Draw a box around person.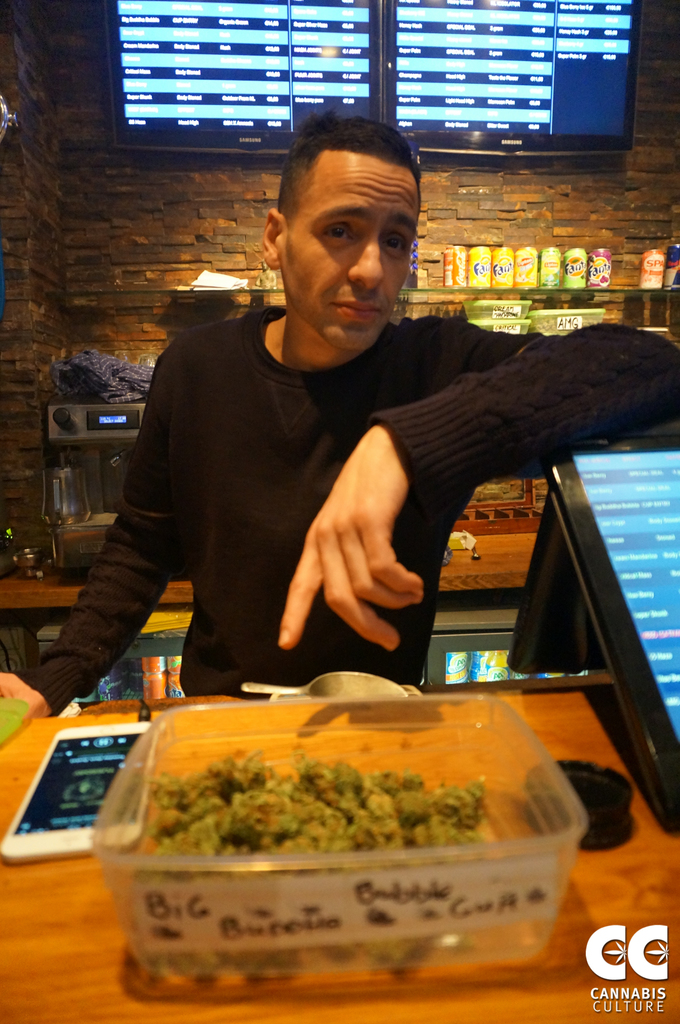
pyautogui.locateOnScreen(0, 116, 679, 694).
